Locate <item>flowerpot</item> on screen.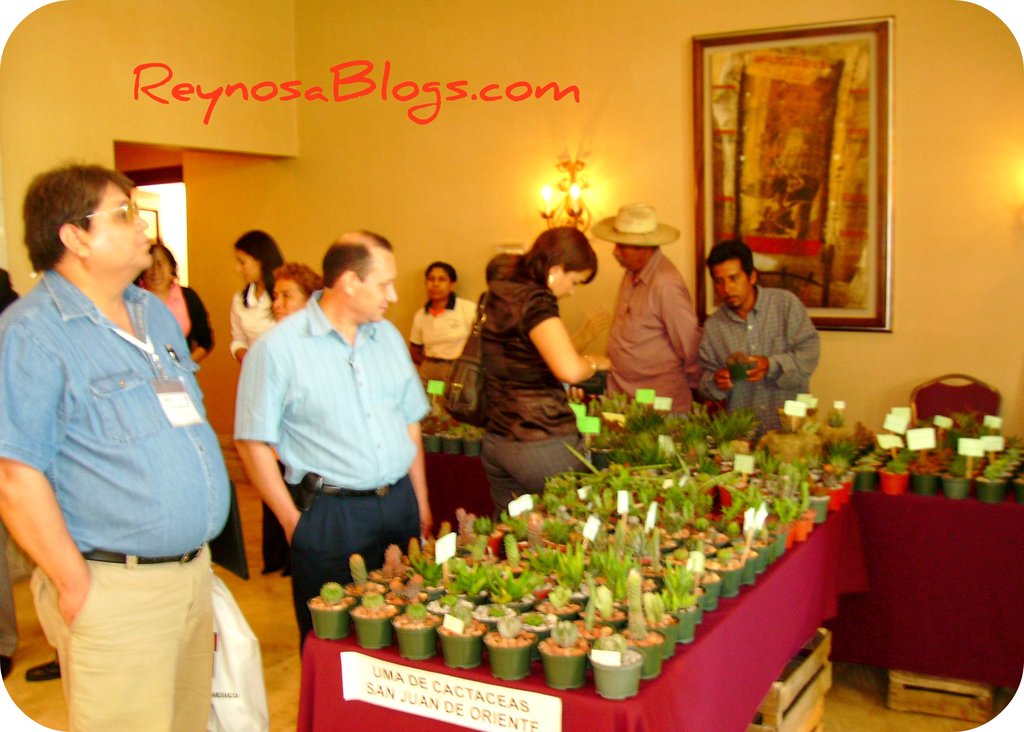
On screen at (910, 470, 941, 495).
